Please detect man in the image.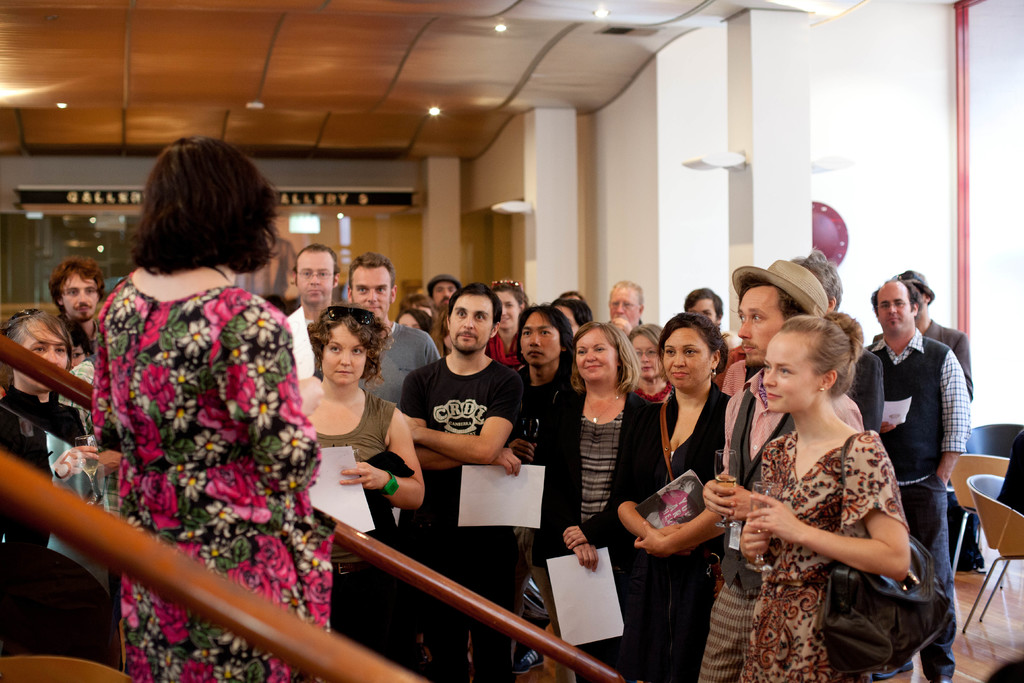
[left=406, top=282, right=511, bottom=681].
